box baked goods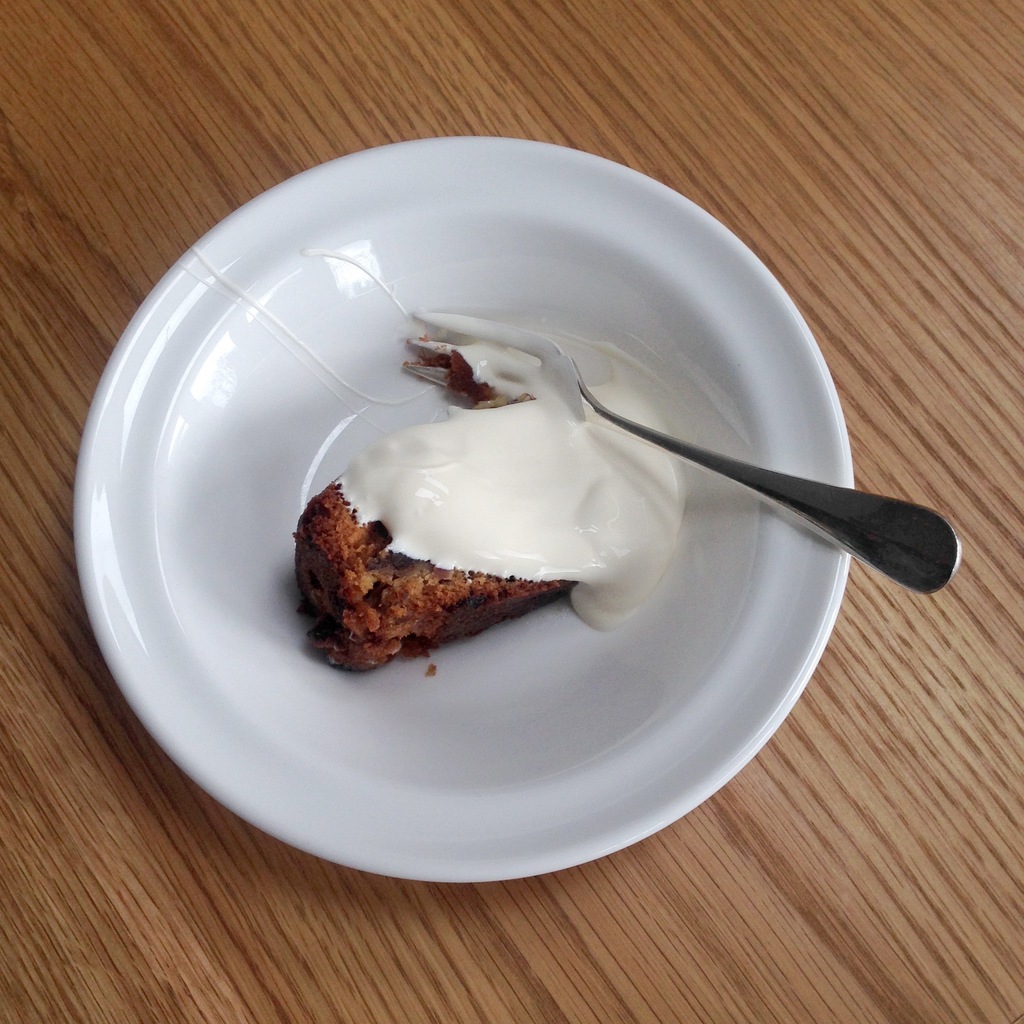
266 440 616 679
